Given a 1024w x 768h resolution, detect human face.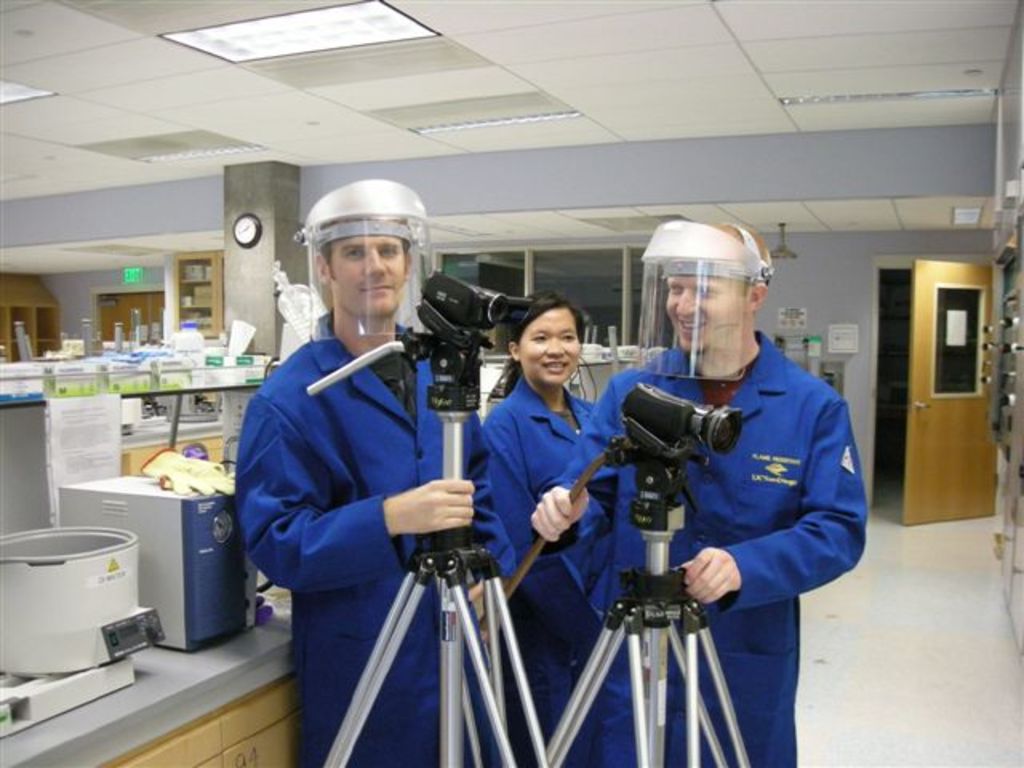
bbox=[328, 235, 408, 318].
